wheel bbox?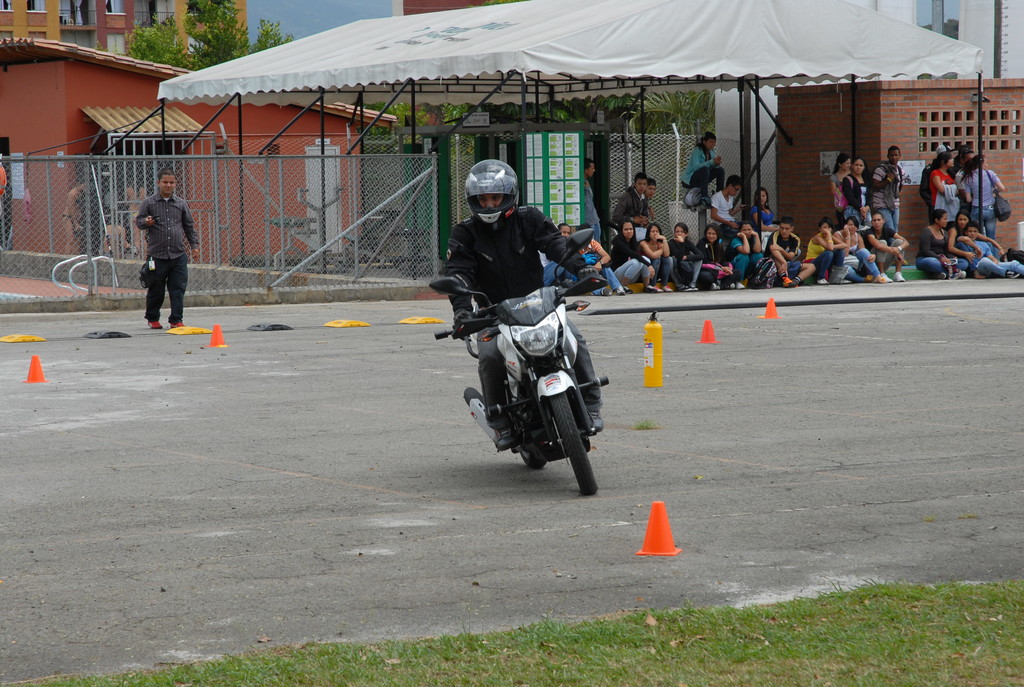
[left=545, top=388, right=600, bottom=496]
